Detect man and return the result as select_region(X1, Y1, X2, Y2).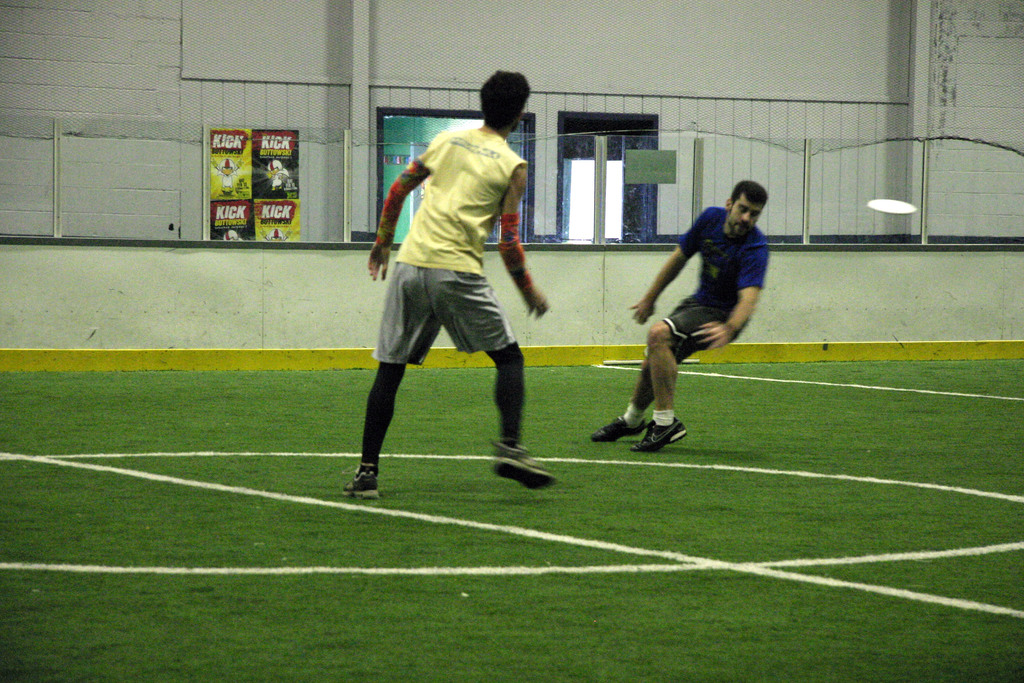
select_region(343, 74, 553, 495).
